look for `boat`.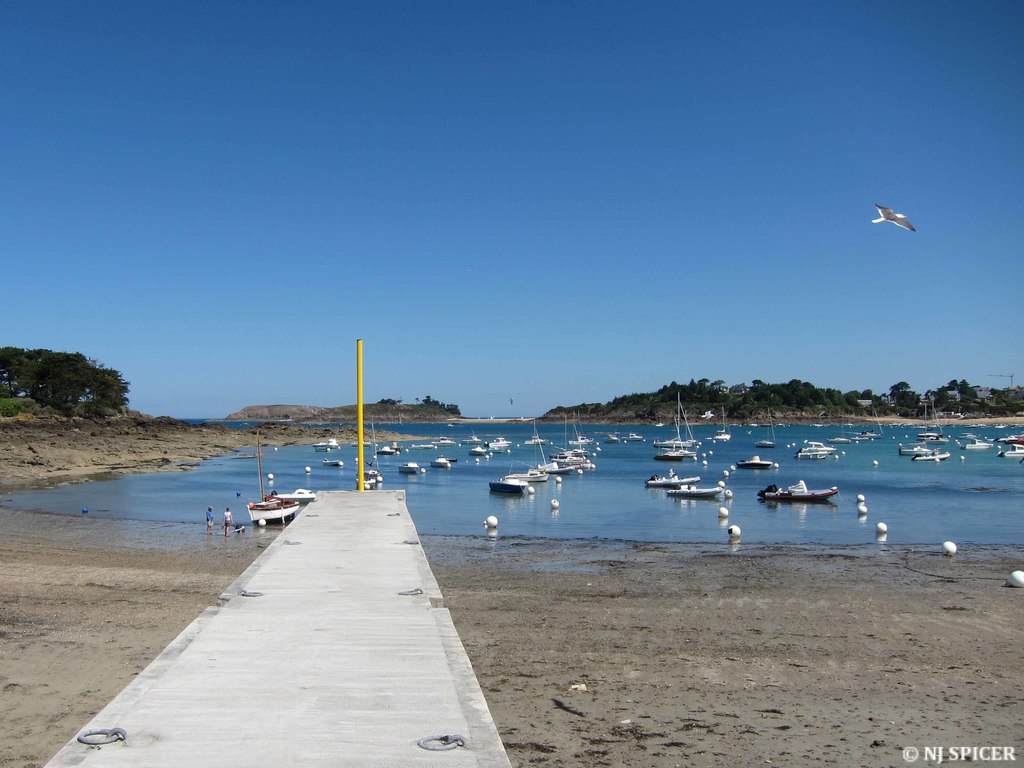
Found: region(668, 415, 695, 457).
